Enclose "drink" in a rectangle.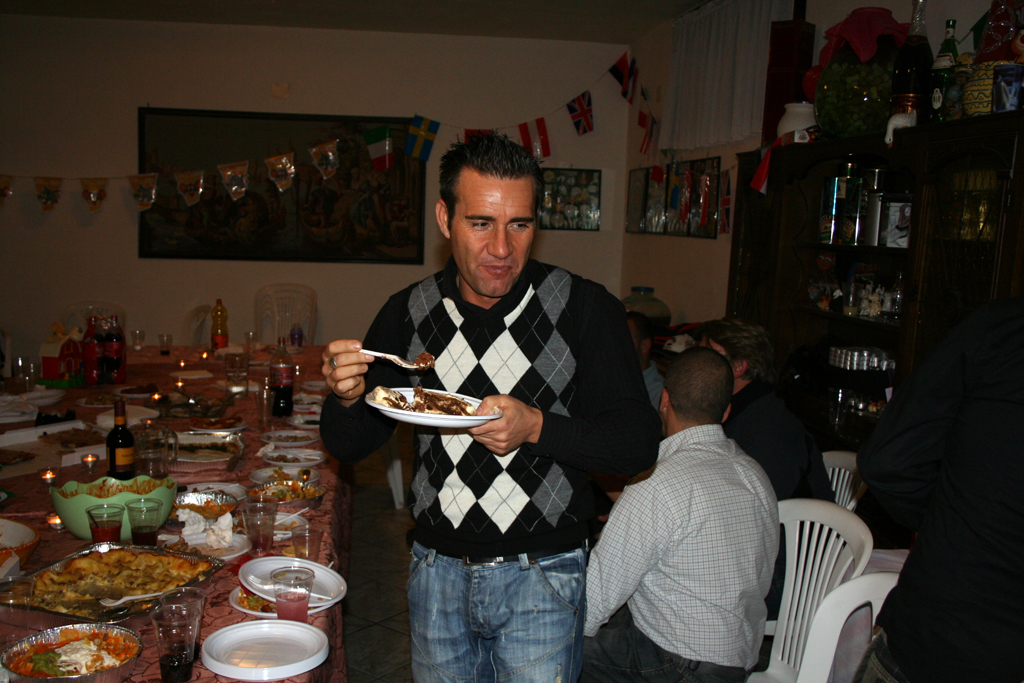
<bbox>276, 593, 311, 625</bbox>.
